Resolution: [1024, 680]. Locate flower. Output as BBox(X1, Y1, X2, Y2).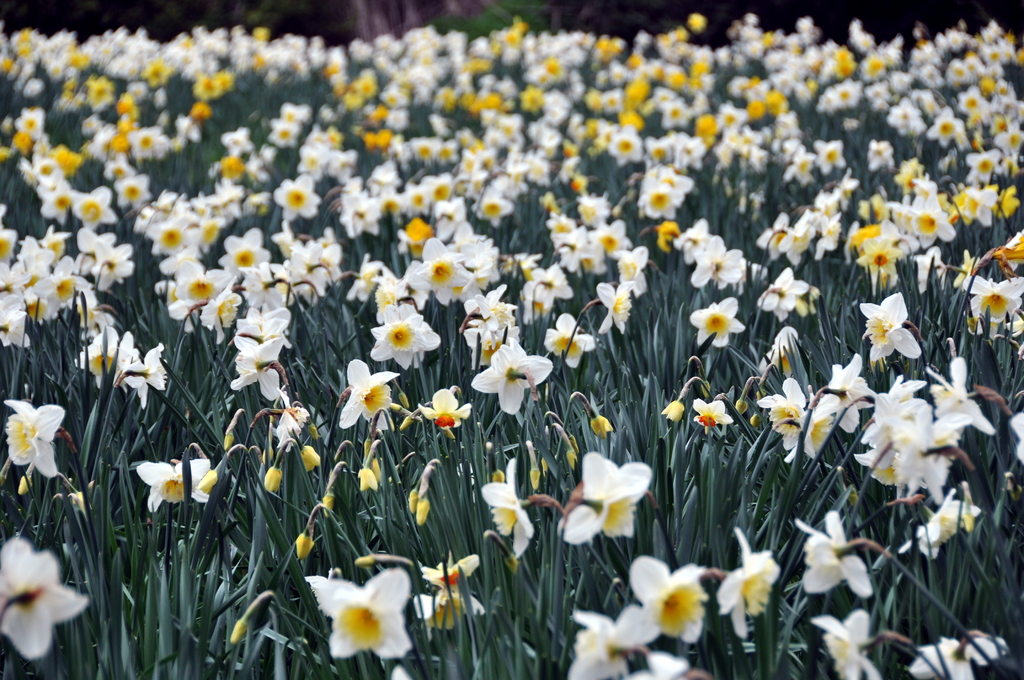
BBox(0, 538, 83, 649).
